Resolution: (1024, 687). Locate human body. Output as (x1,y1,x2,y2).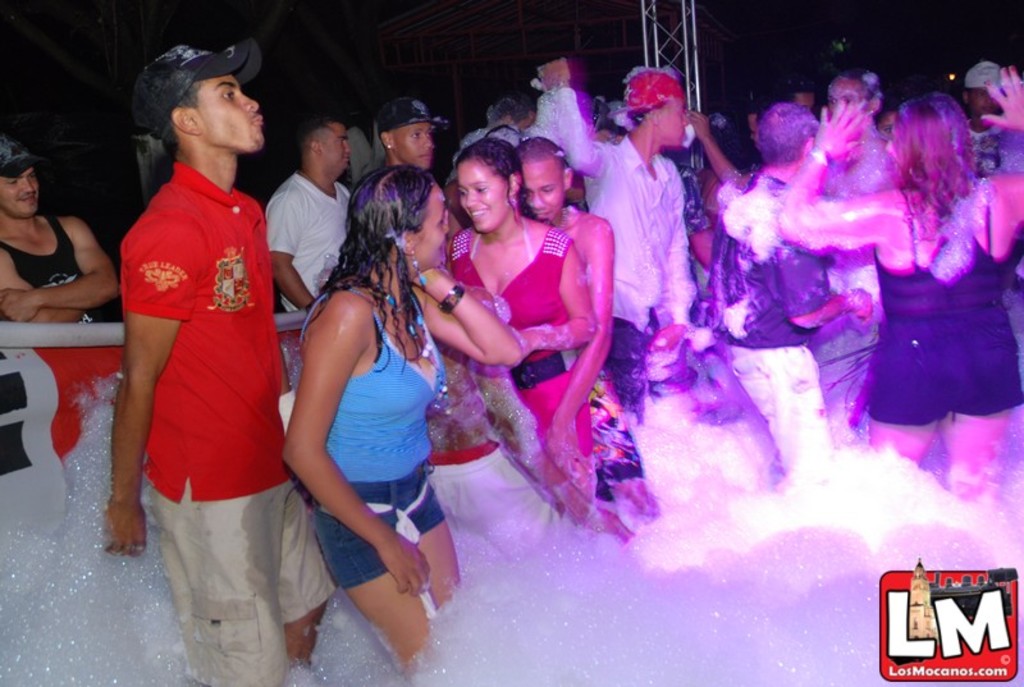
(274,161,522,683).
